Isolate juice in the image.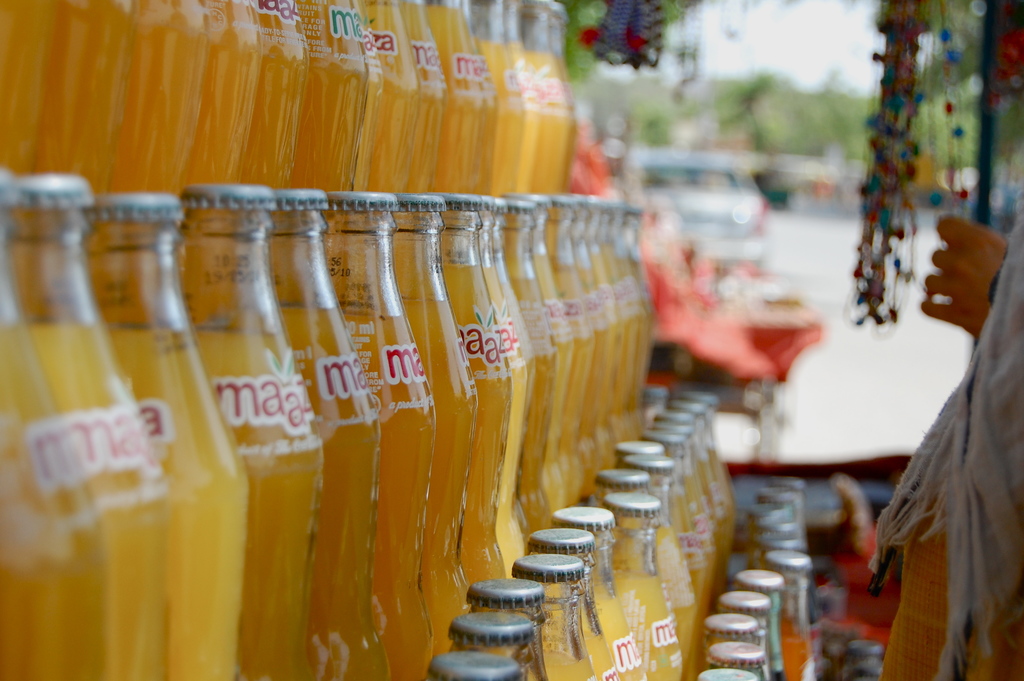
Isolated region: (198, 322, 316, 677).
